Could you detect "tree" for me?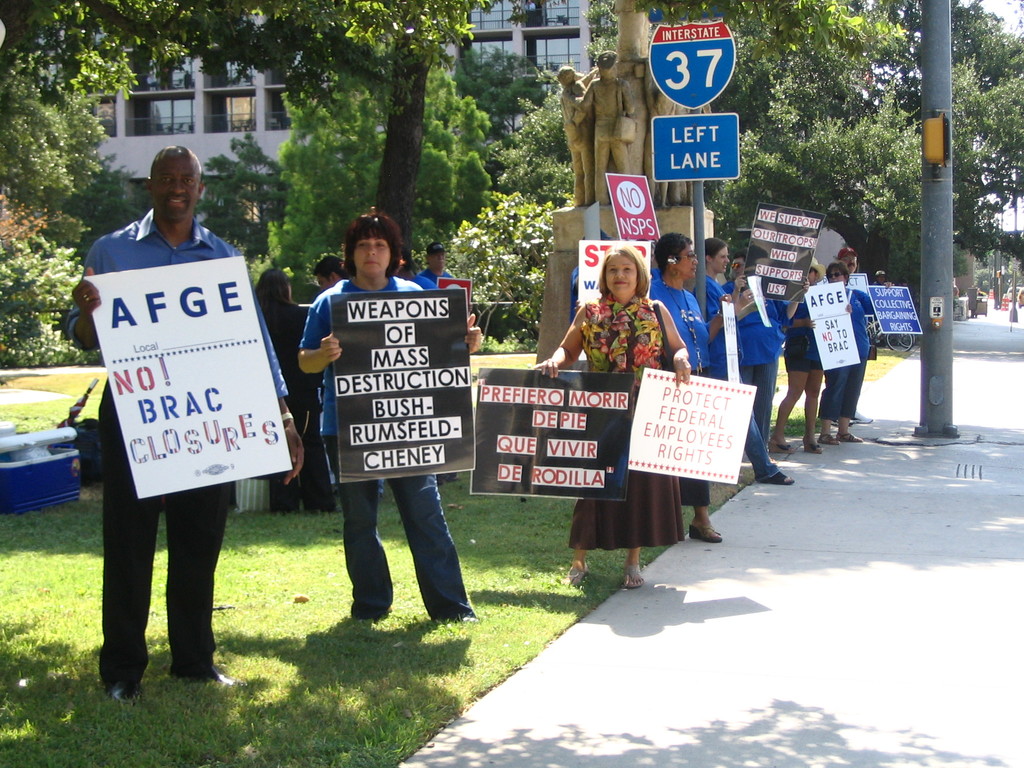
Detection result: detection(8, 43, 102, 234).
